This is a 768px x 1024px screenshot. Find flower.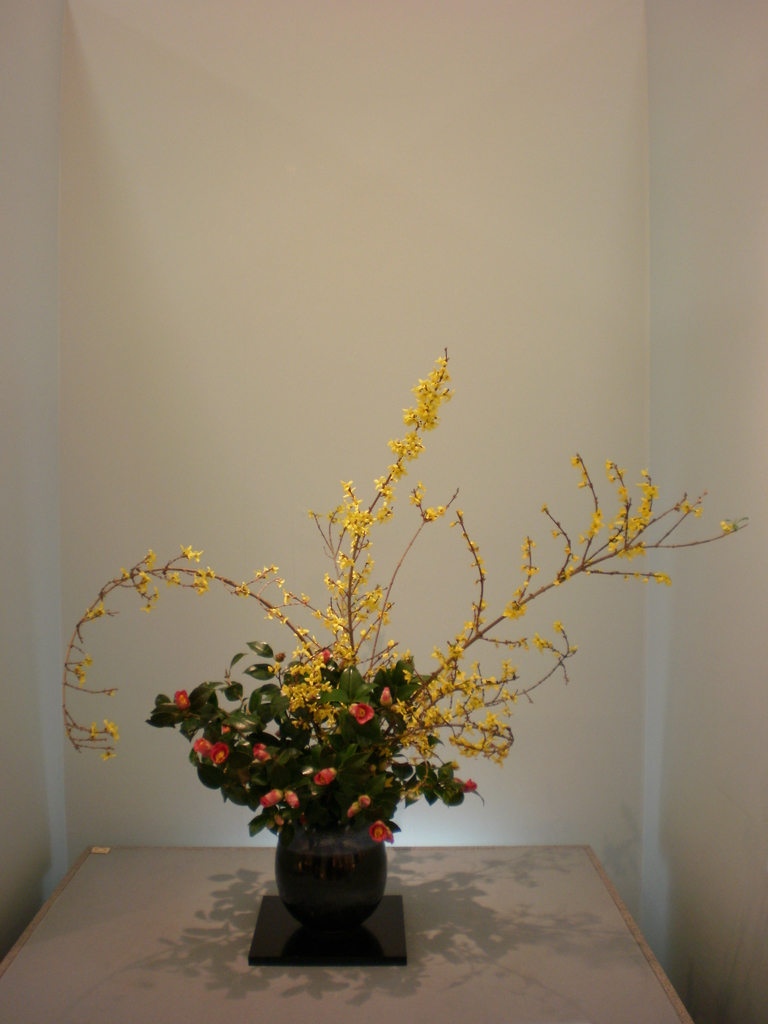
Bounding box: (x1=463, y1=774, x2=479, y2=796).
